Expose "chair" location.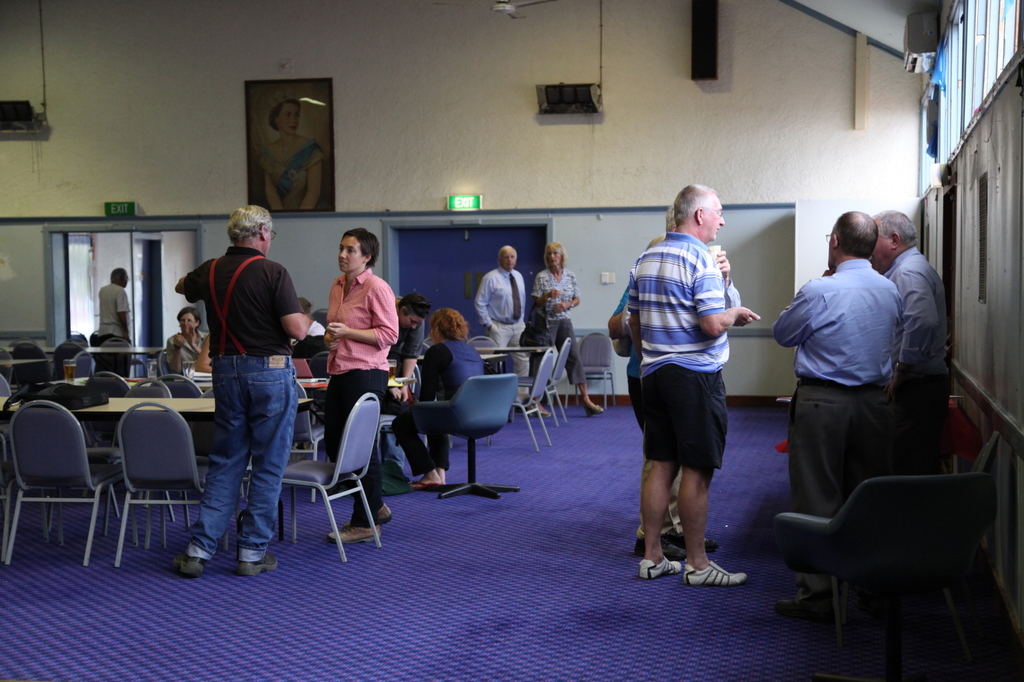
Exposed at (x1=164, y1=374, x2=216, y2=489).
